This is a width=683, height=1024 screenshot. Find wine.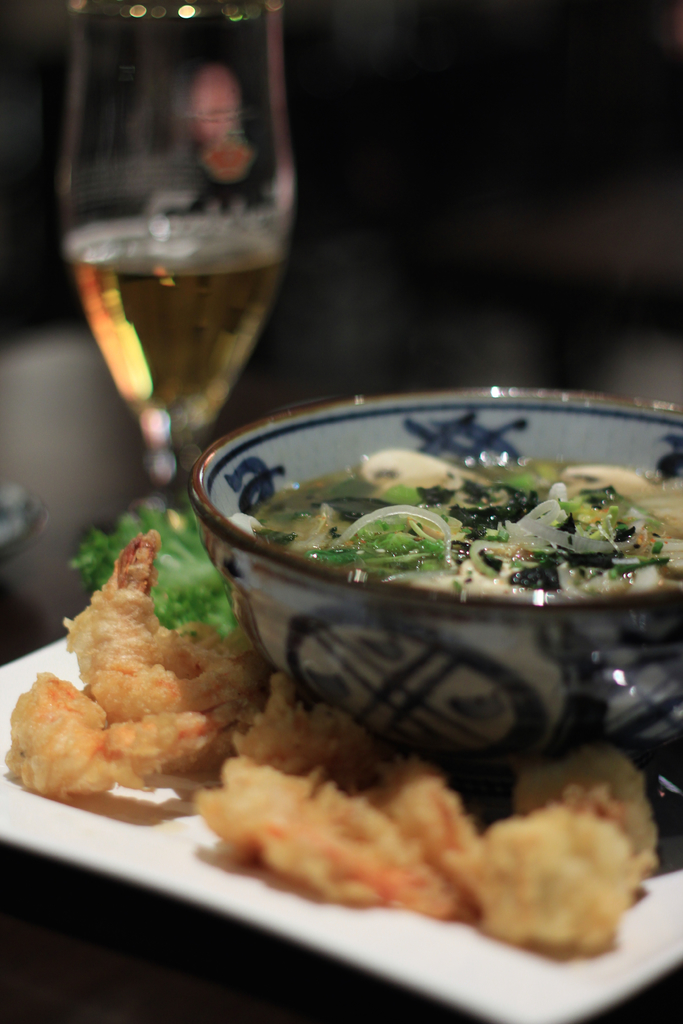
Bounding box: <bbox>65, 220, 277, 428</bbox>.
